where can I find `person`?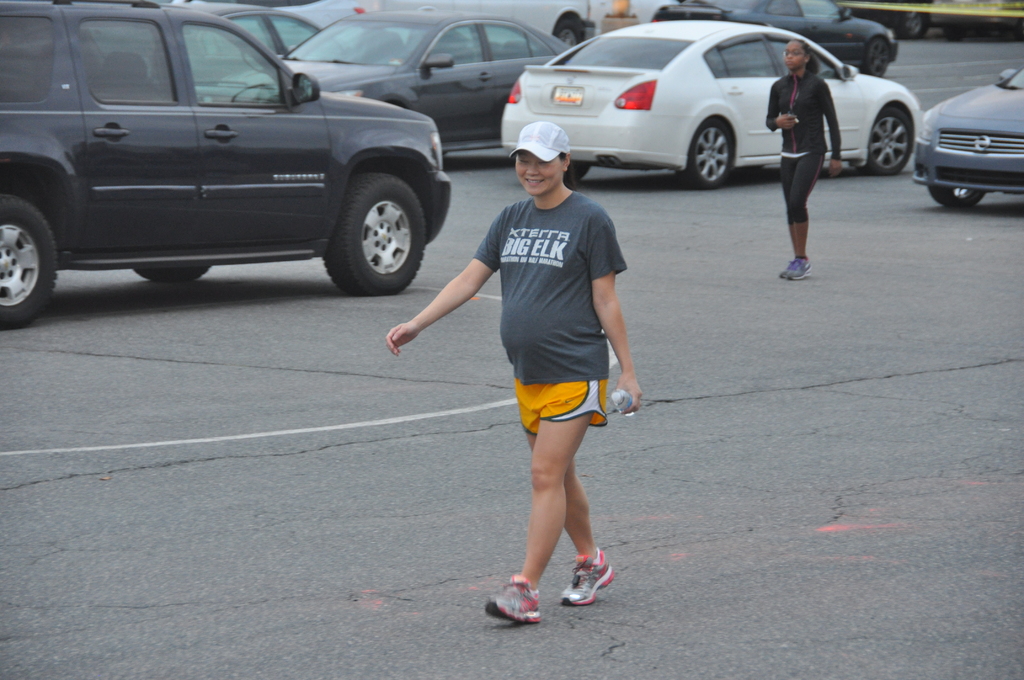
You can find it at l=757, t=40, r=838, b=279.
